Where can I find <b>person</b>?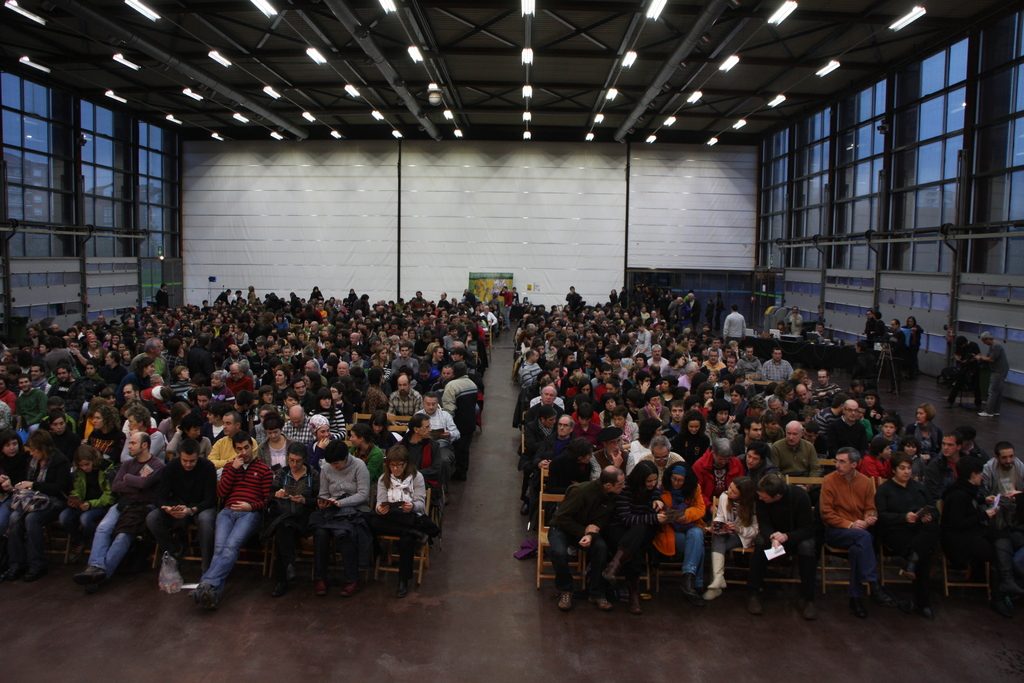
You can find it at (822, 449, 886, 616).
